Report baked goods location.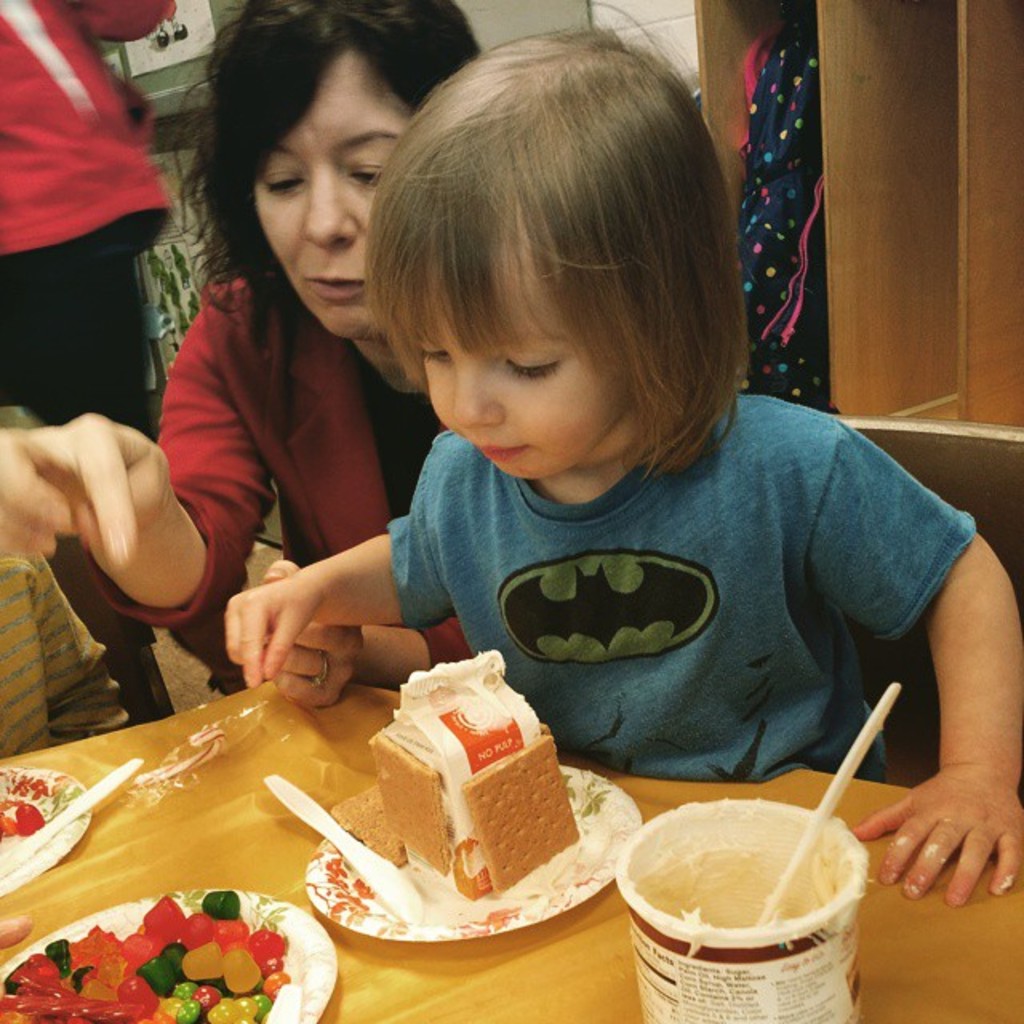
Report: box(323, 642, 592, 902).
